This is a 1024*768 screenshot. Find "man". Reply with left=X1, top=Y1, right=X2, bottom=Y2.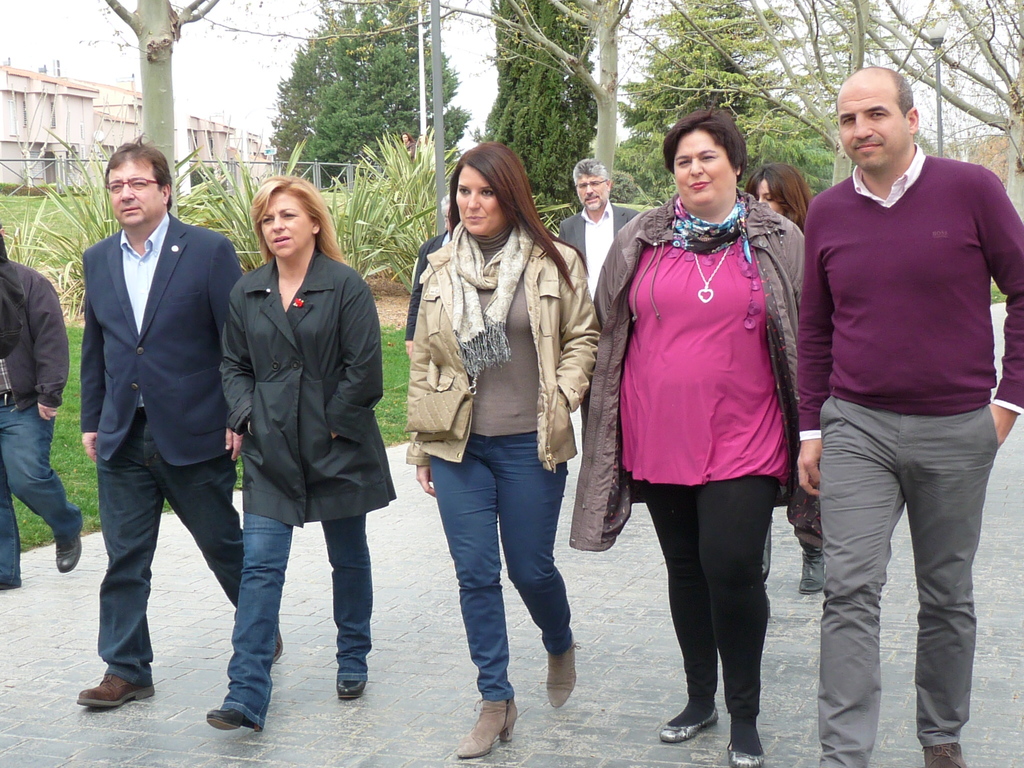
left=0, top=234, right=28, bottom=361.
